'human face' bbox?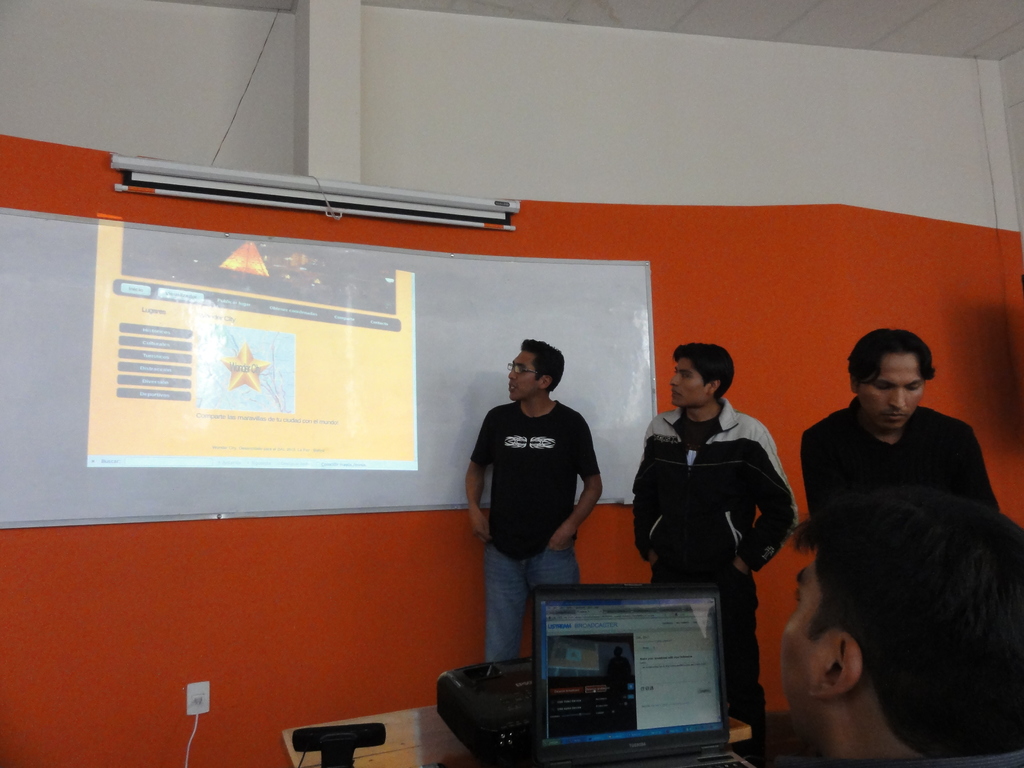
Rect(509, 351, 538, 398)
